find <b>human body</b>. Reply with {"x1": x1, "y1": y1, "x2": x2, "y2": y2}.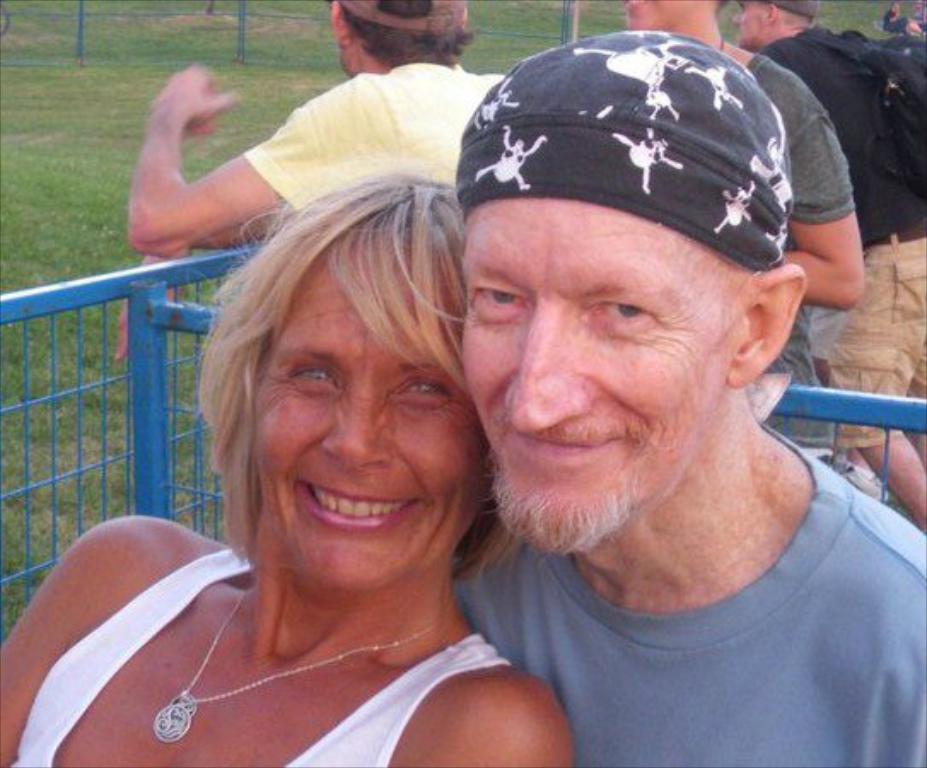
{"x1": 739, "y1": 0, "x2": 924, "y2": 521}.
